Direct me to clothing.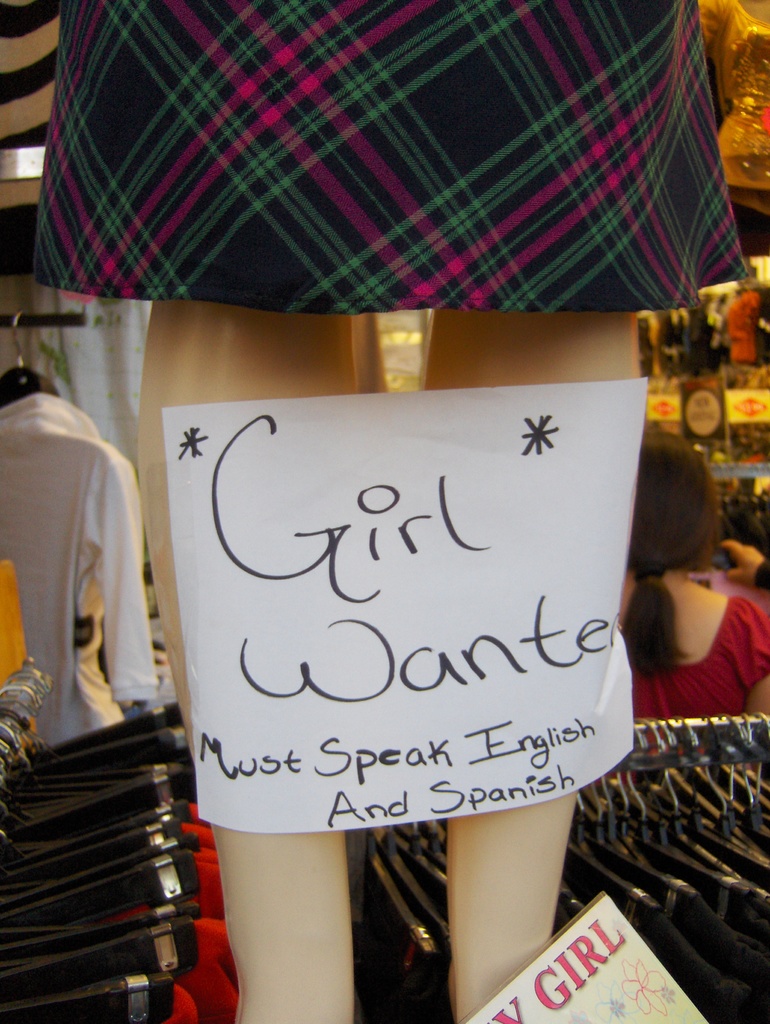
Direction: crop(624, 429, 718, 578).
